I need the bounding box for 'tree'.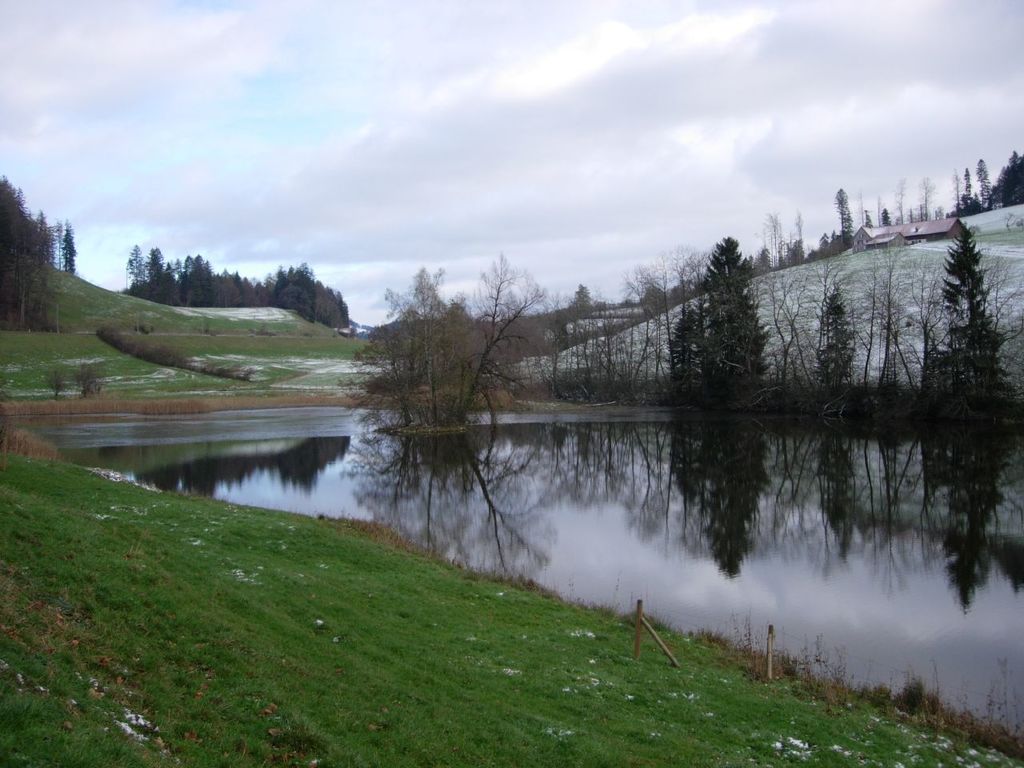
Here it is: <bbox>889, 172, 902, 222</bbox>.
